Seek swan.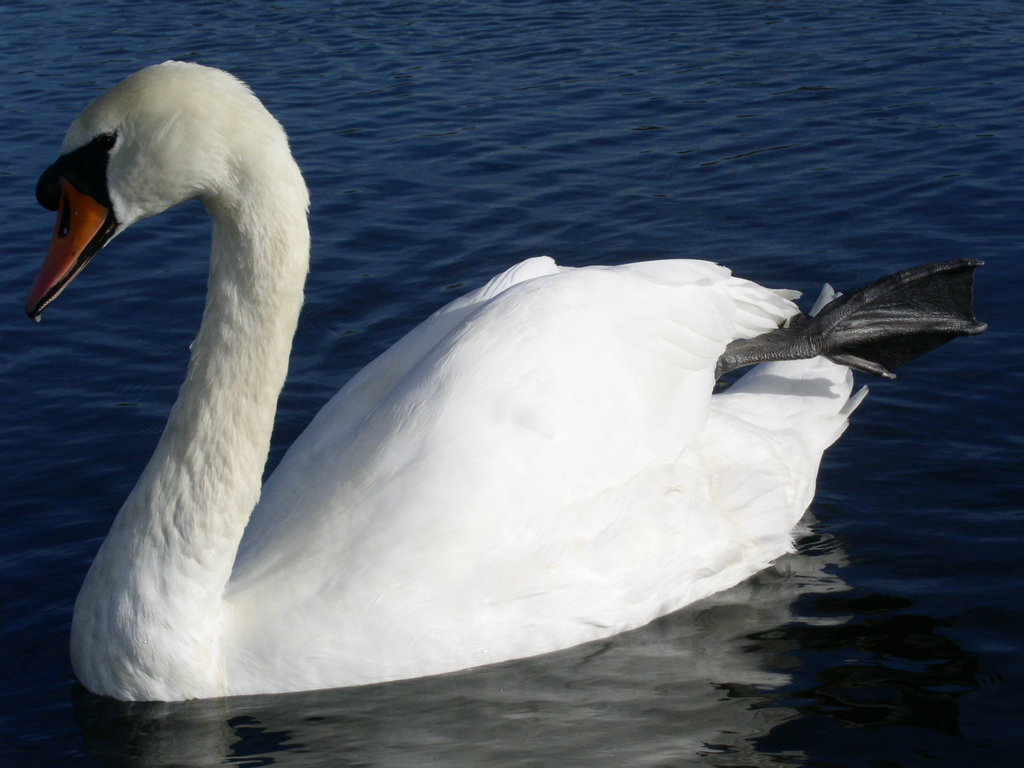
pyautogui.locateOnScreen(13, 55, 992, 703).
